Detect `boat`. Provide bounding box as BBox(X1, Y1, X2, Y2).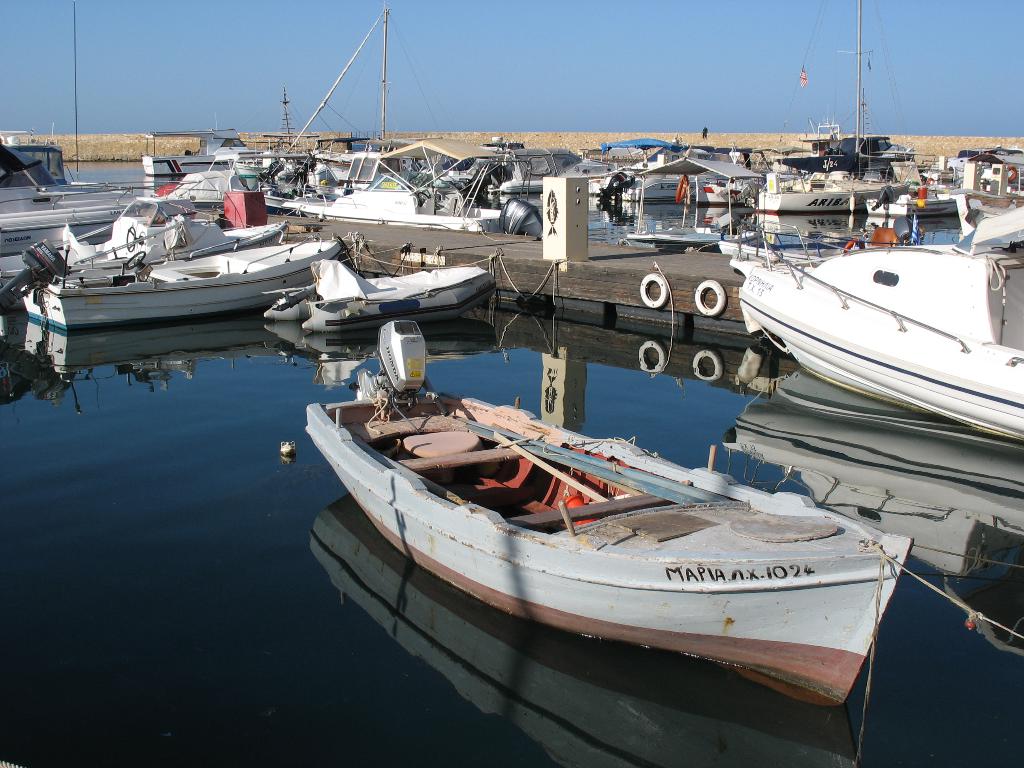
BBox(726, 204, 1023, 440).
